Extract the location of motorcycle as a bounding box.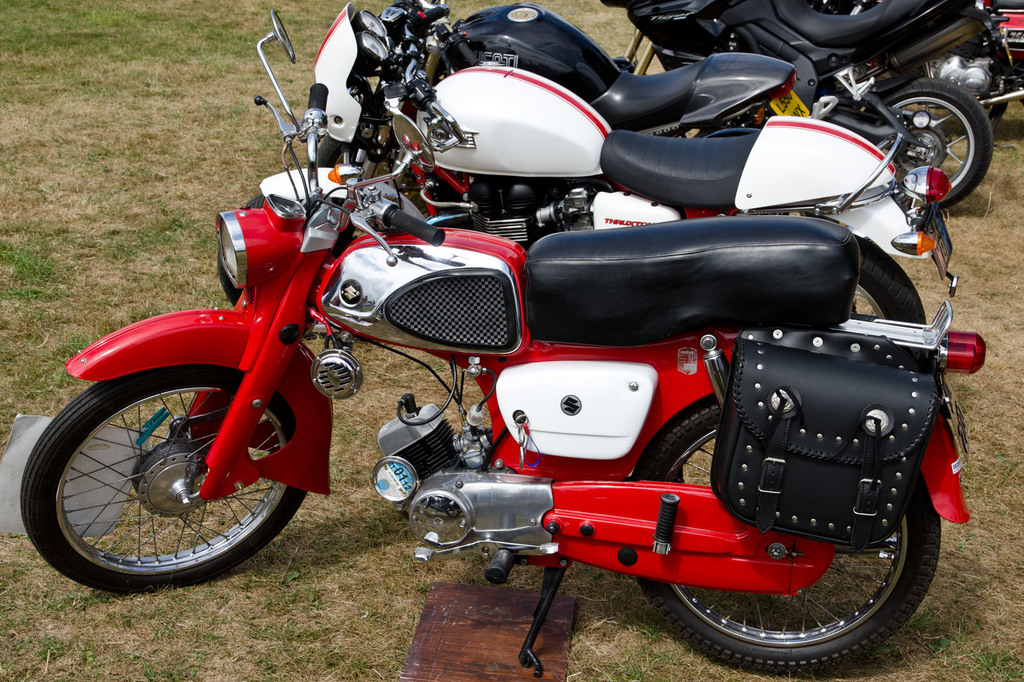
rect(20, 12, 988, 679).
